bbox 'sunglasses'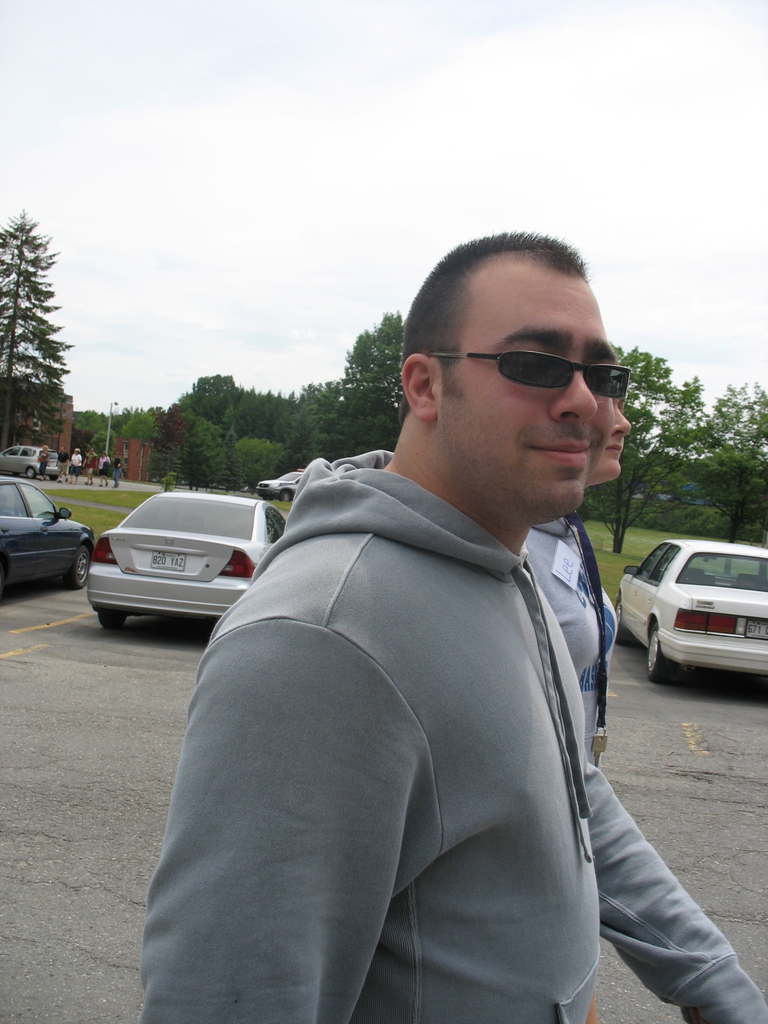
x1=422, y1=354, x2=632, y2=389
